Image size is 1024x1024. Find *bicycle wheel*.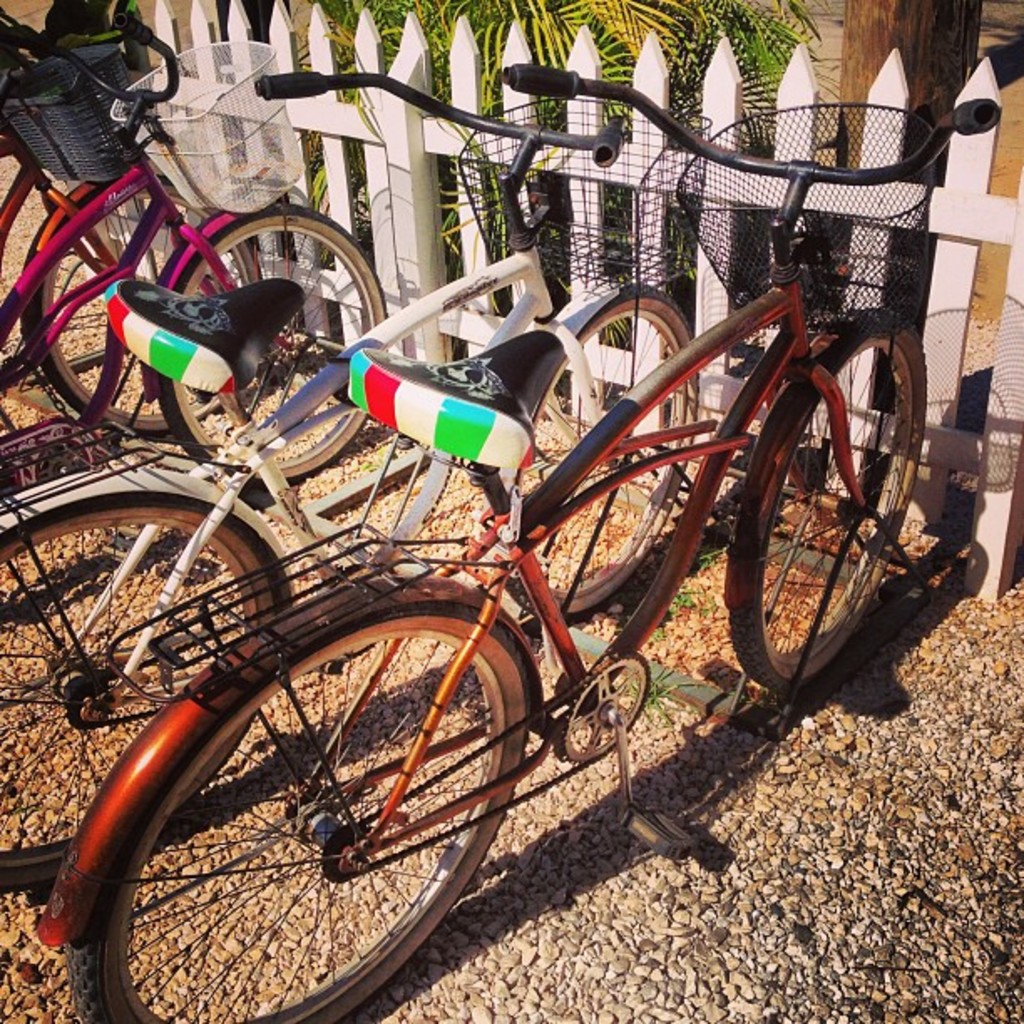
locate(502, 284, 703, 619).
